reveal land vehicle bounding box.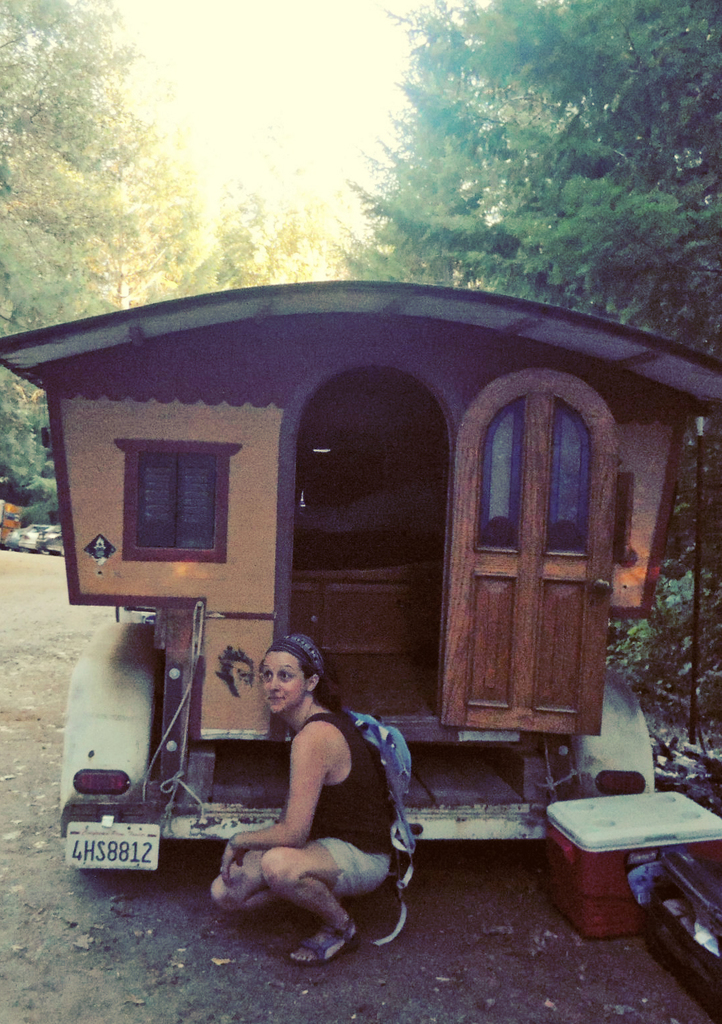
Revealed: detection(0, 276, 721, 883).
